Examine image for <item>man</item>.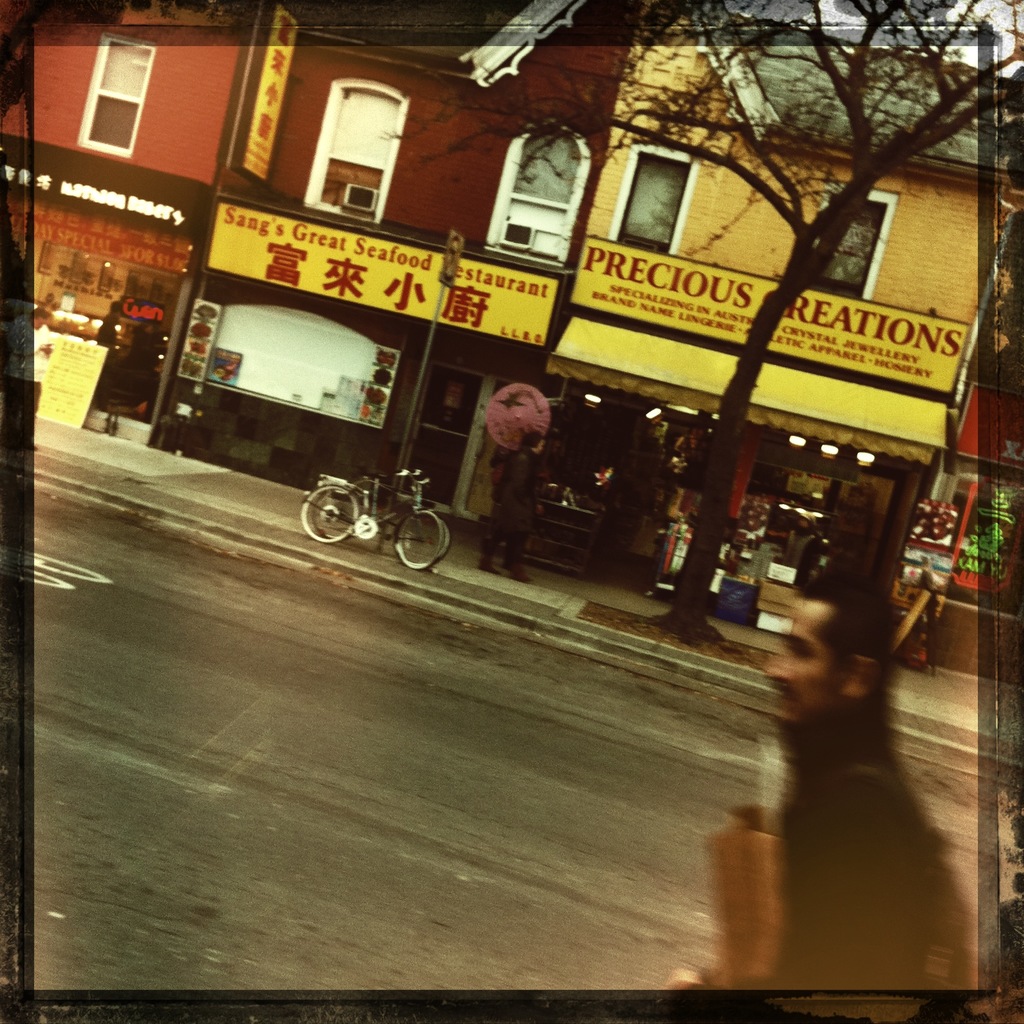
Examination result: [left=477, top=431, right=547, bottom=584].
